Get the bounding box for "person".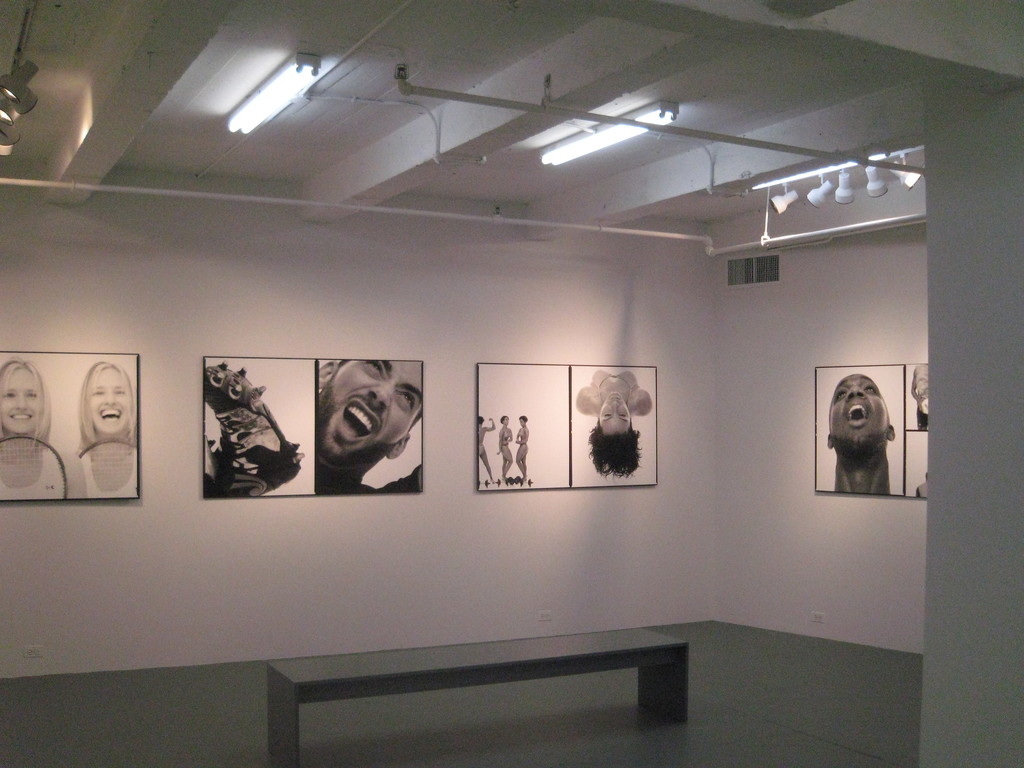
x1=79, y1=364, x2=138, y2=497.
